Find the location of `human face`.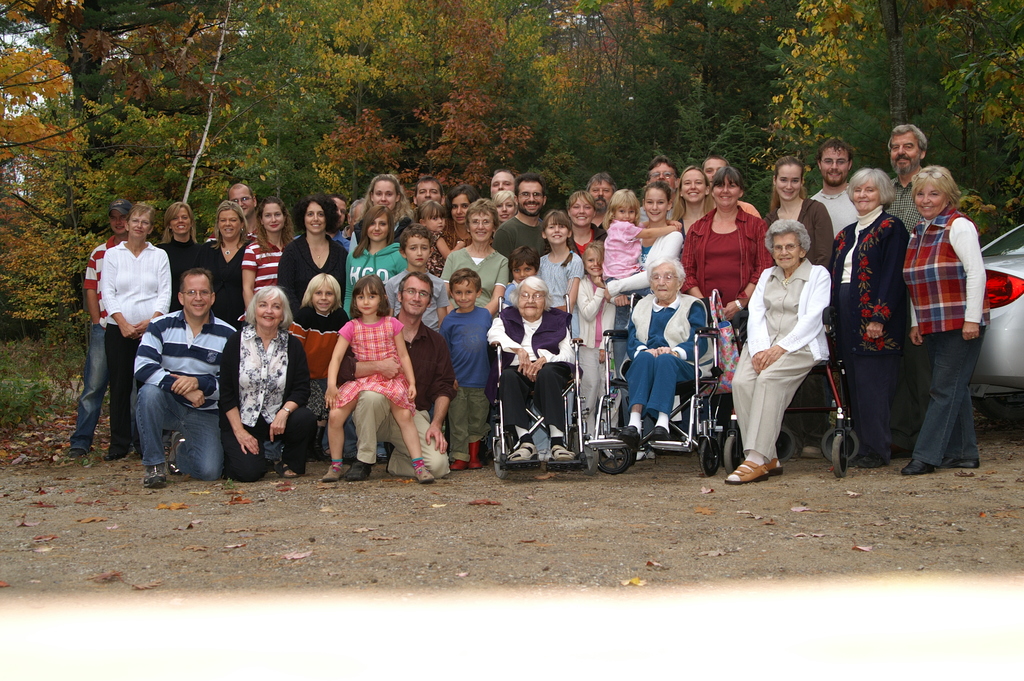
Location: bbox=(616, 207, 636, 223).
